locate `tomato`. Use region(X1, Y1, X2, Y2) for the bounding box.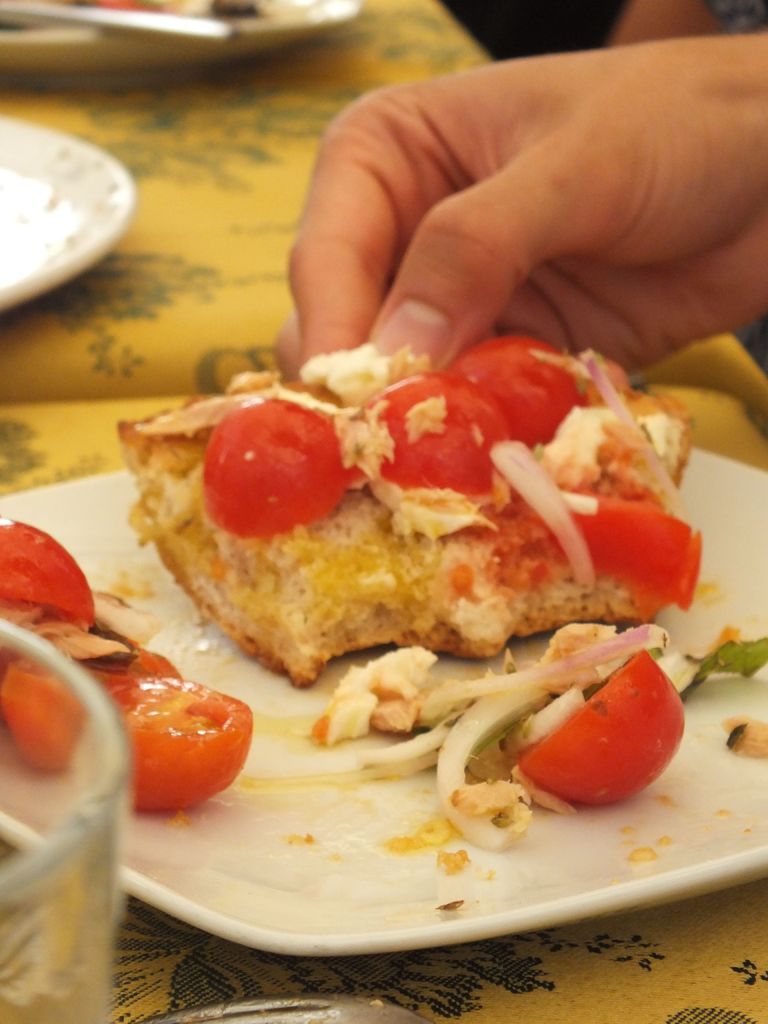
region(205, 391, 349, 535).
